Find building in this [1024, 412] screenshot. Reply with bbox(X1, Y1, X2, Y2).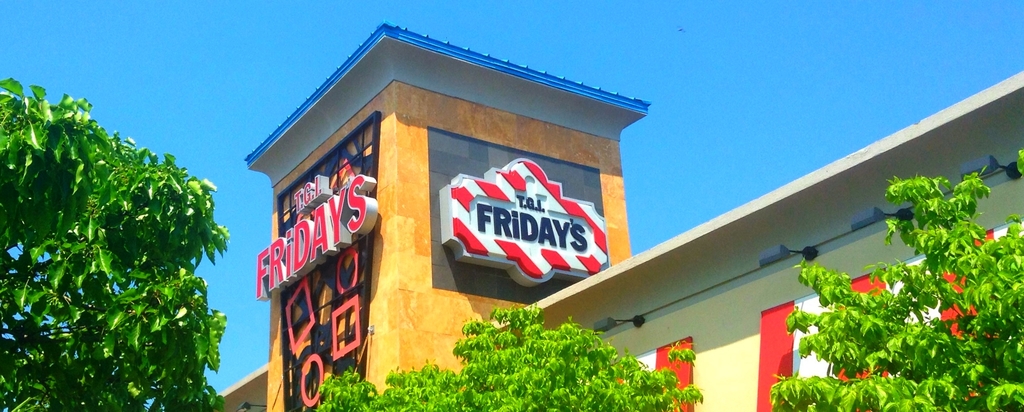
bbox(187, 22, 1023, 411).
